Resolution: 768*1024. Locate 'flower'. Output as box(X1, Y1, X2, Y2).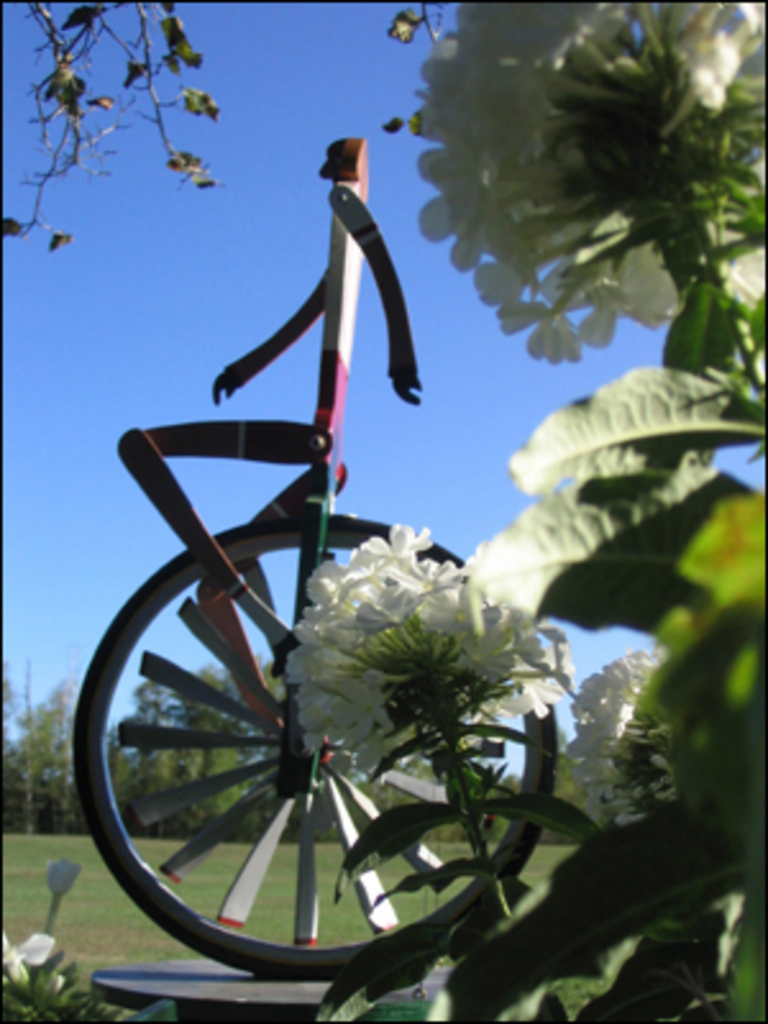
box(0, 932, 49, 986).
